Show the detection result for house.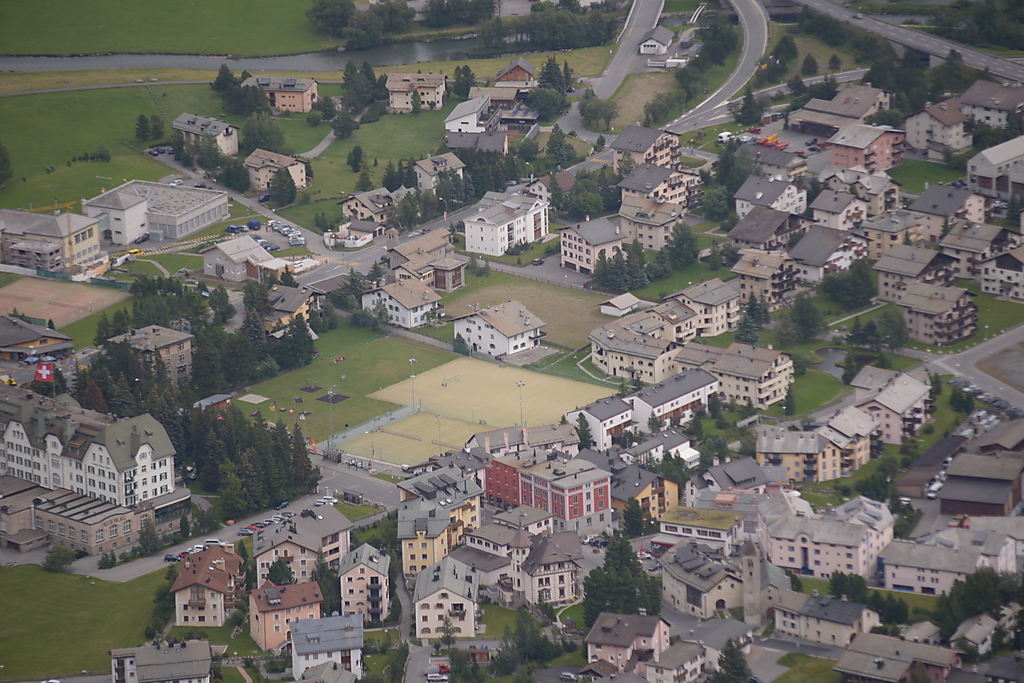
region(908, 101, 962, 162).
